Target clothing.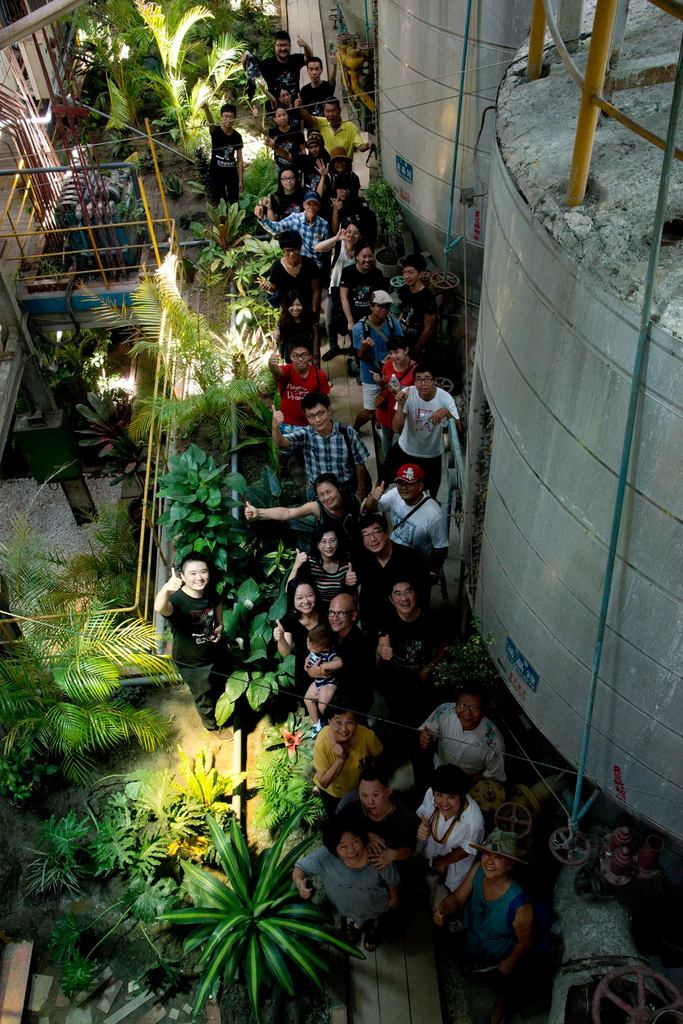
Target region: 374/358/418/459.
